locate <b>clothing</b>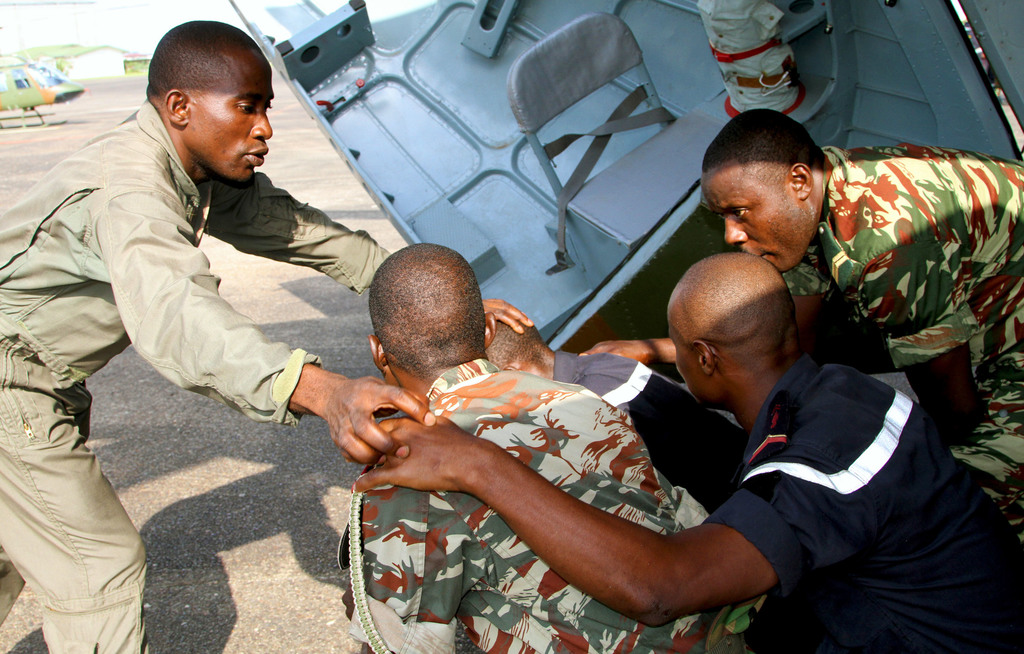
<region>0, 99, 391, 653</region>
